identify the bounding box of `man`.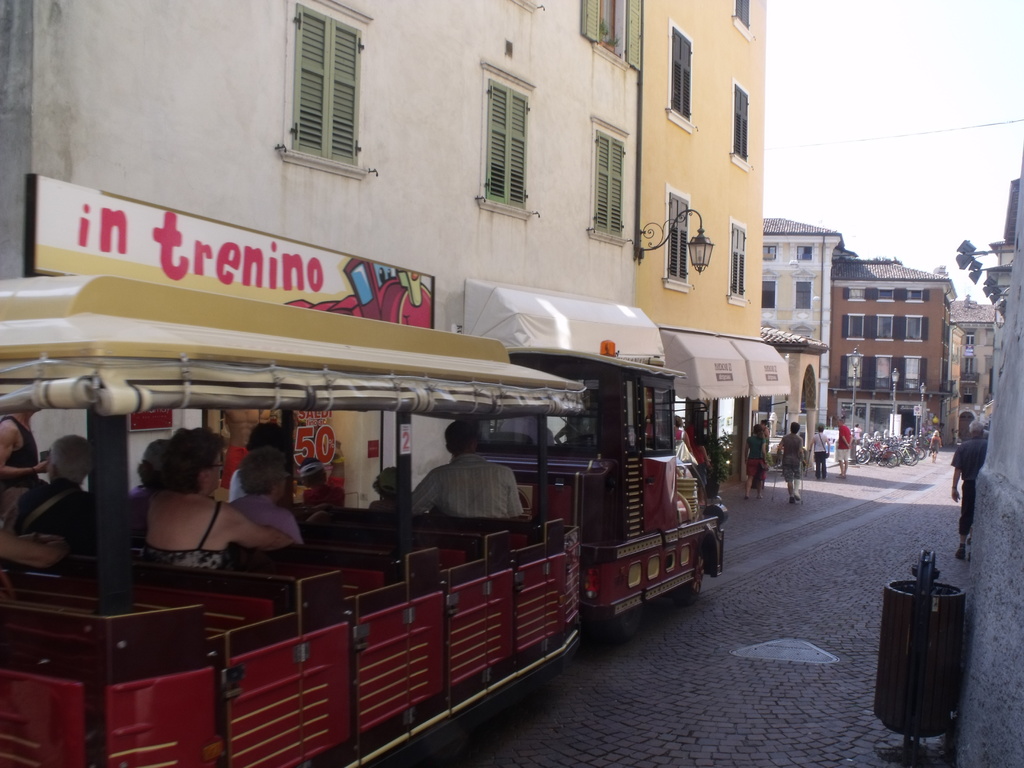
rect(1, 431, 93, 541).
